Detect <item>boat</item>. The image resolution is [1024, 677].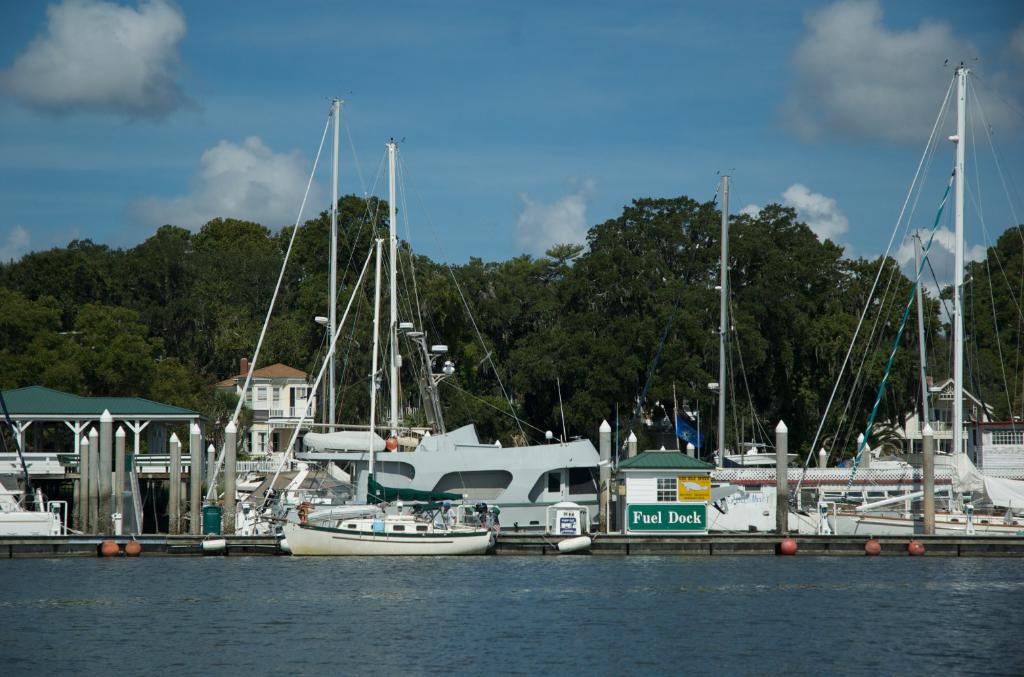
(175,105,614,581).
